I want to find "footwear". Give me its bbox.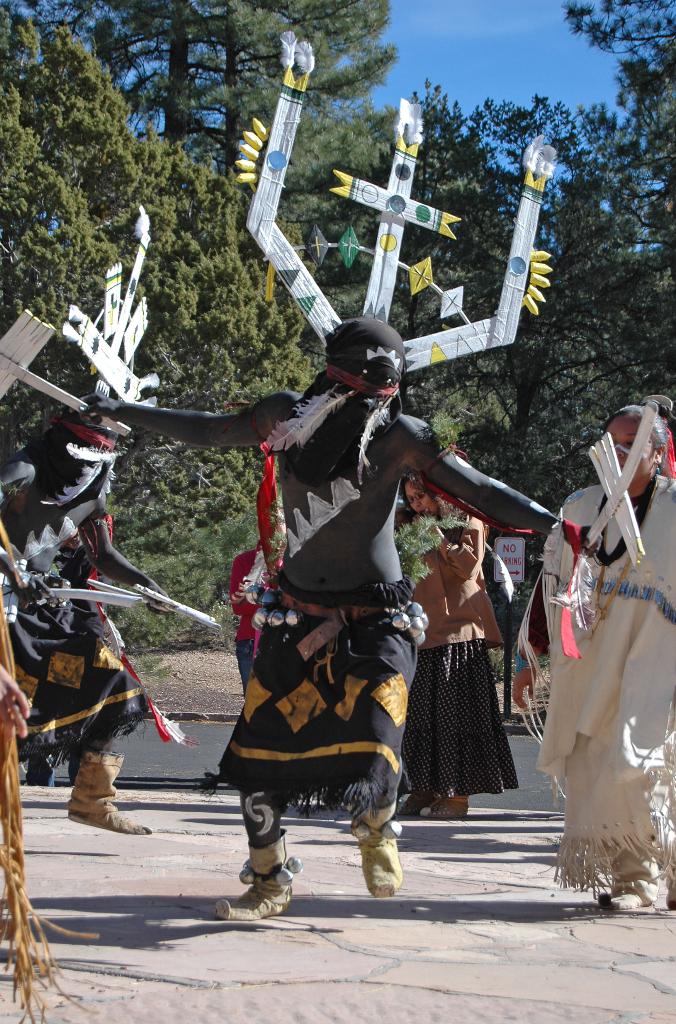
region(220, 852, 296, 922).
